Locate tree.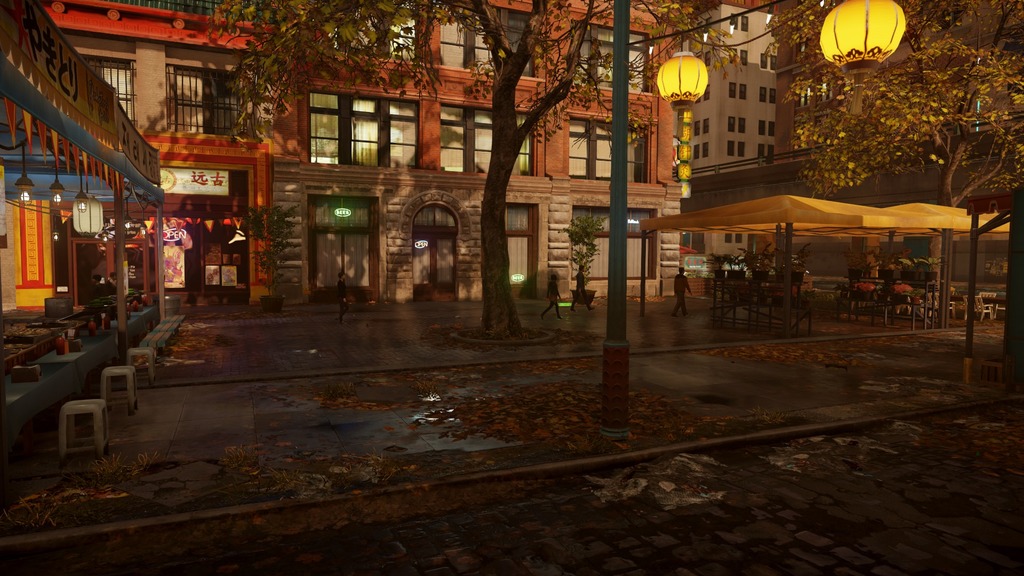
Bounding box: <box>206,0,721,331</box>.
